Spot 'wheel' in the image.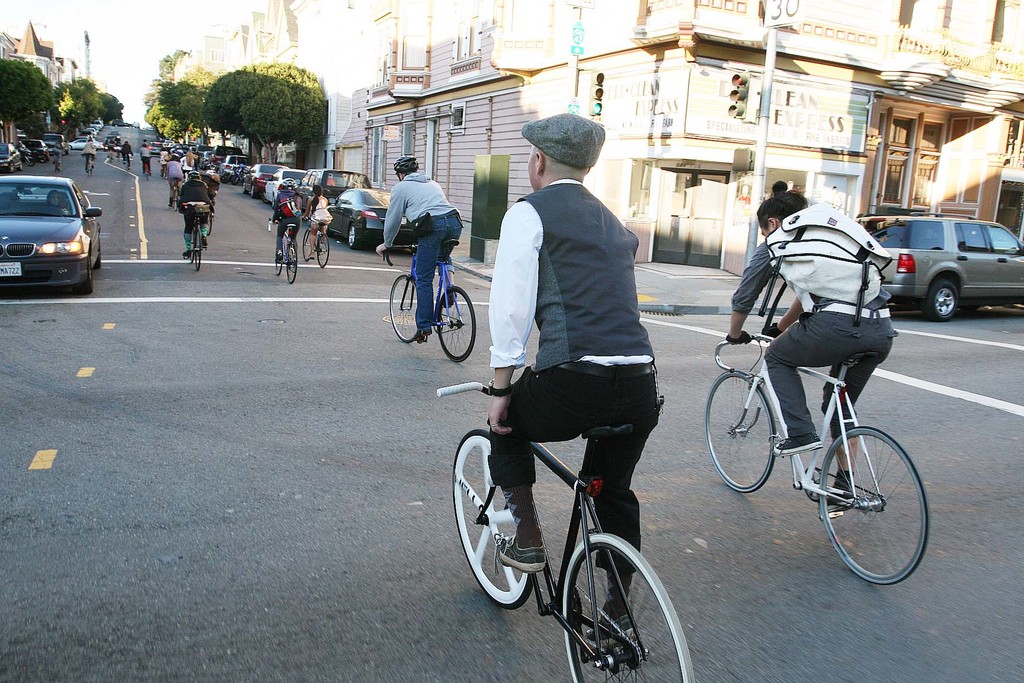
'wheel' found at box(820, 420, 925, 581).
